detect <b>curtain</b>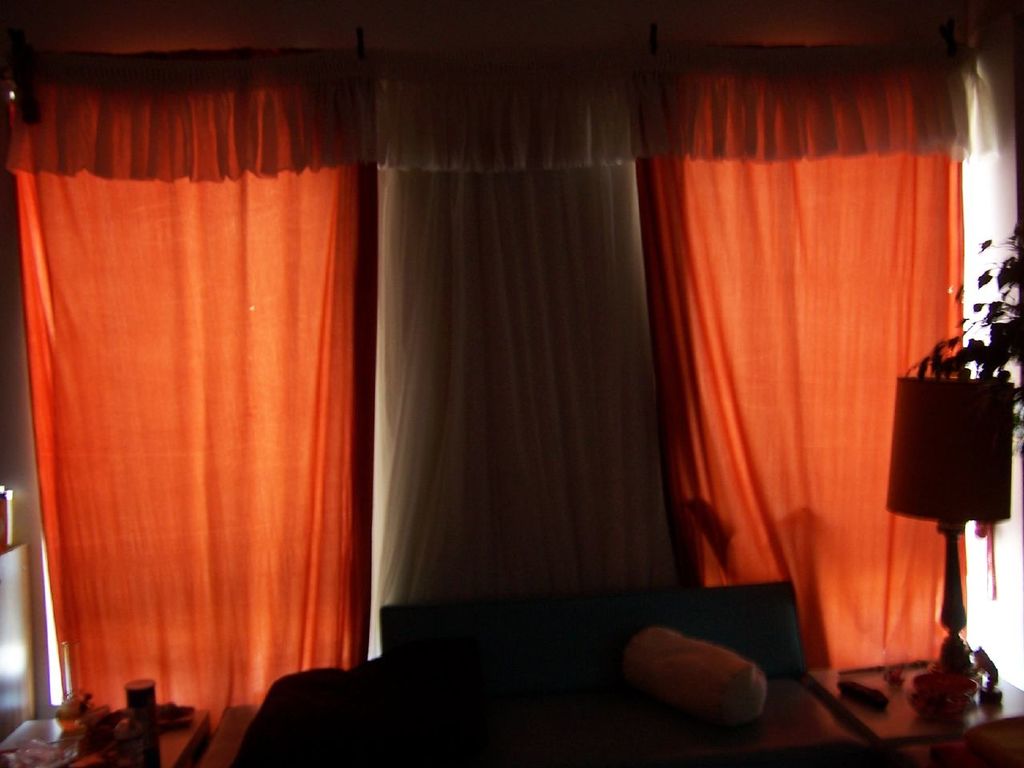
x1=647, y1=45, x2=966, y2=671
